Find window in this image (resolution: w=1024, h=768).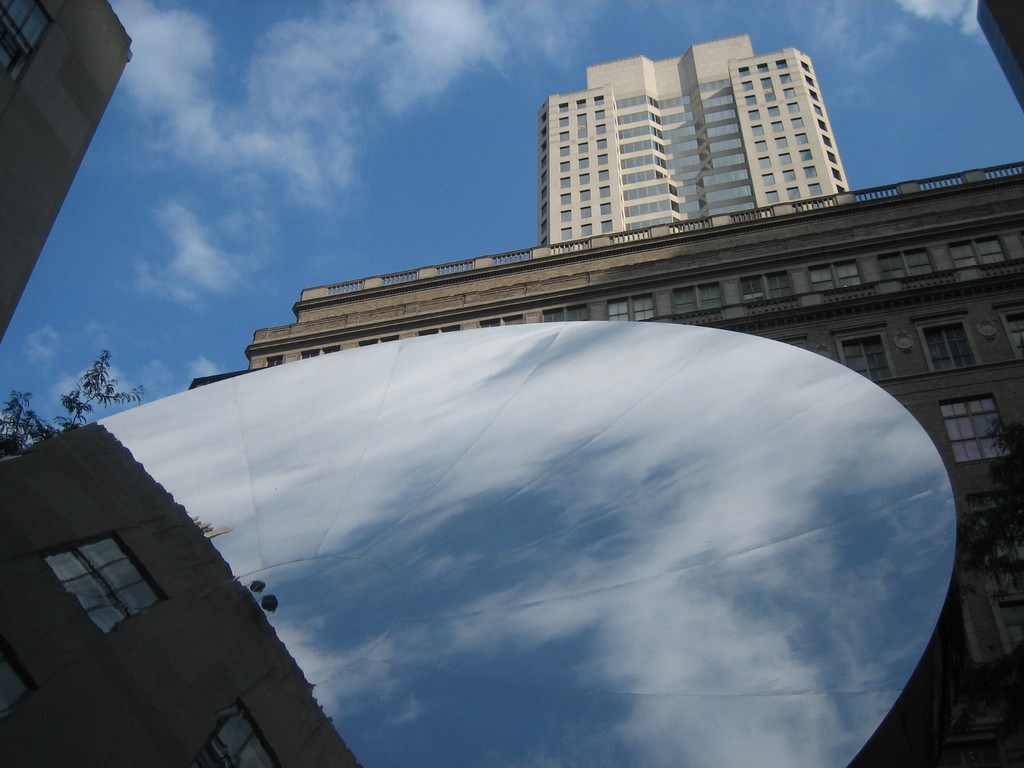
(left=879, top=247, right=930, bottom=287).
